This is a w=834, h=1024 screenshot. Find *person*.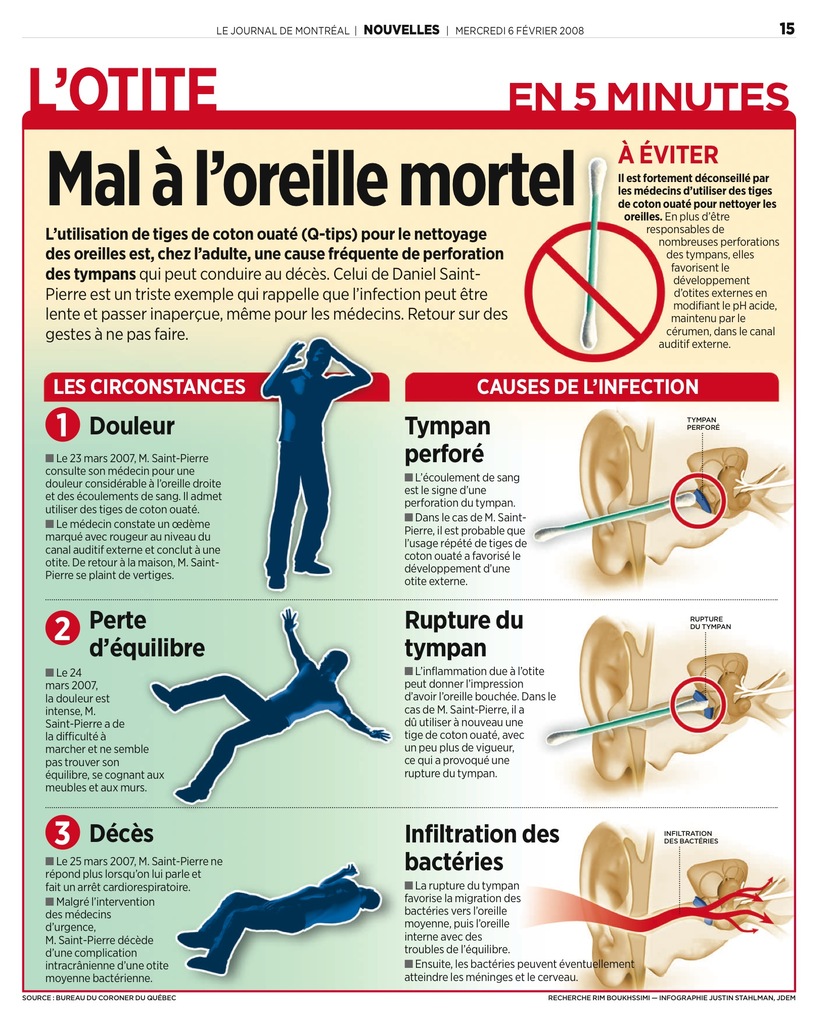
Bounding box: {"left": 164, "top": 594, "right": 389, "bottom": 813}.
